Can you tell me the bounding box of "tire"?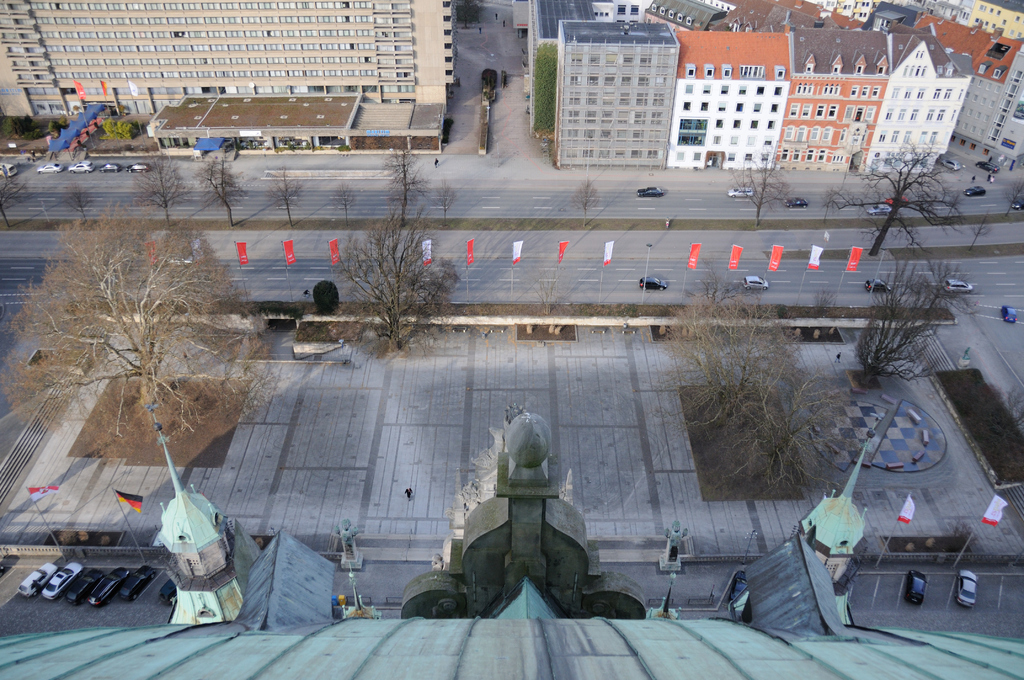
[658,286,666,290].
